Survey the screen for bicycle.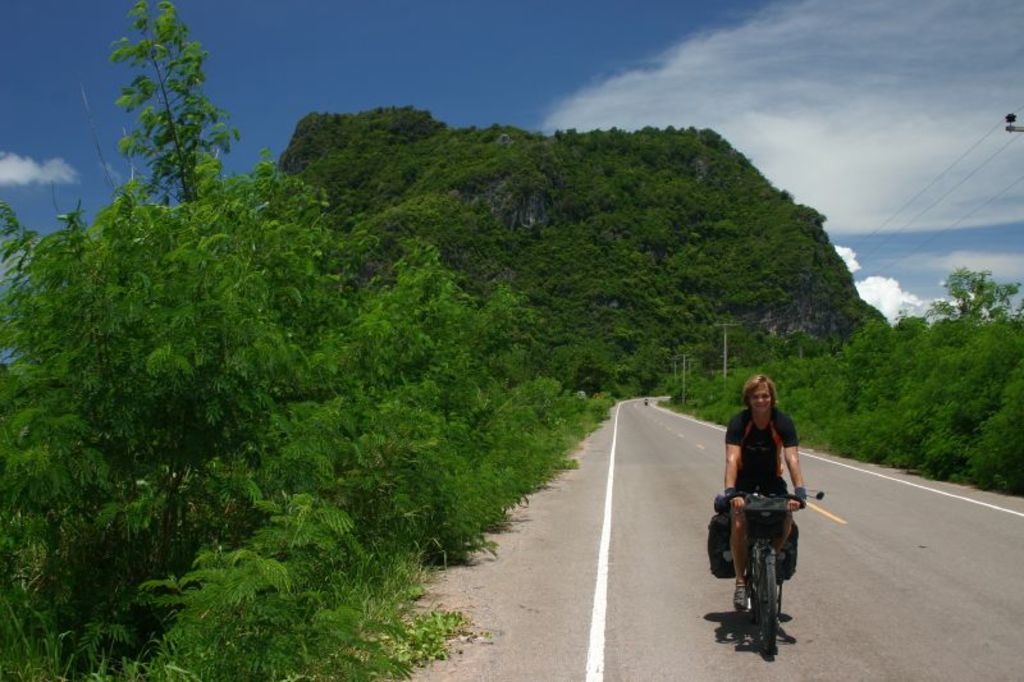
Survey found: select_region(719, 462, 810, 647).
